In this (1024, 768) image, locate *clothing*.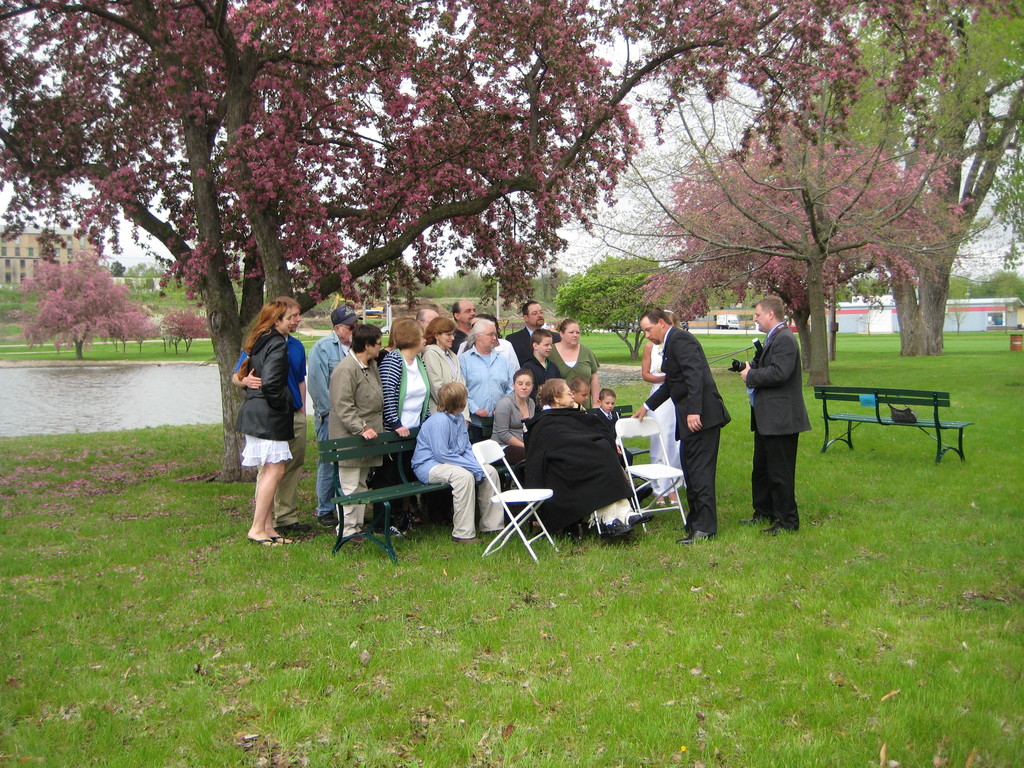
Bounding box: BBox(300, 329, 352, 522).
